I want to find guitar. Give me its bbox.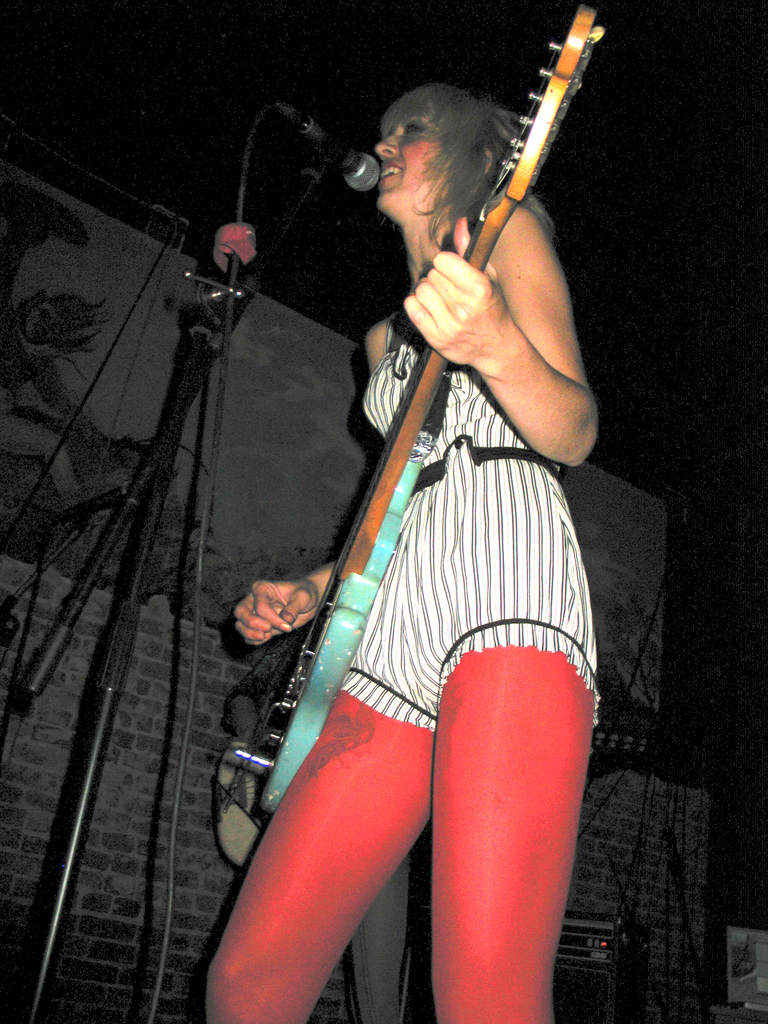
(x1=214, y1=0, x2=604, y2=817).
